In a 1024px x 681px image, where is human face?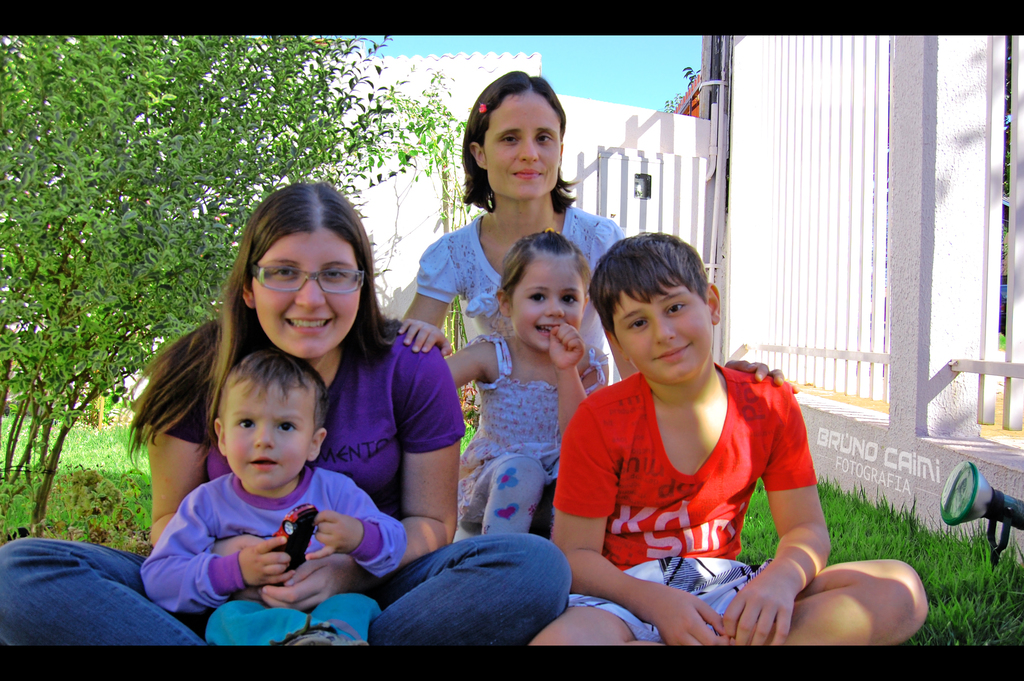
l=482, t=89, r=559, b=203.
